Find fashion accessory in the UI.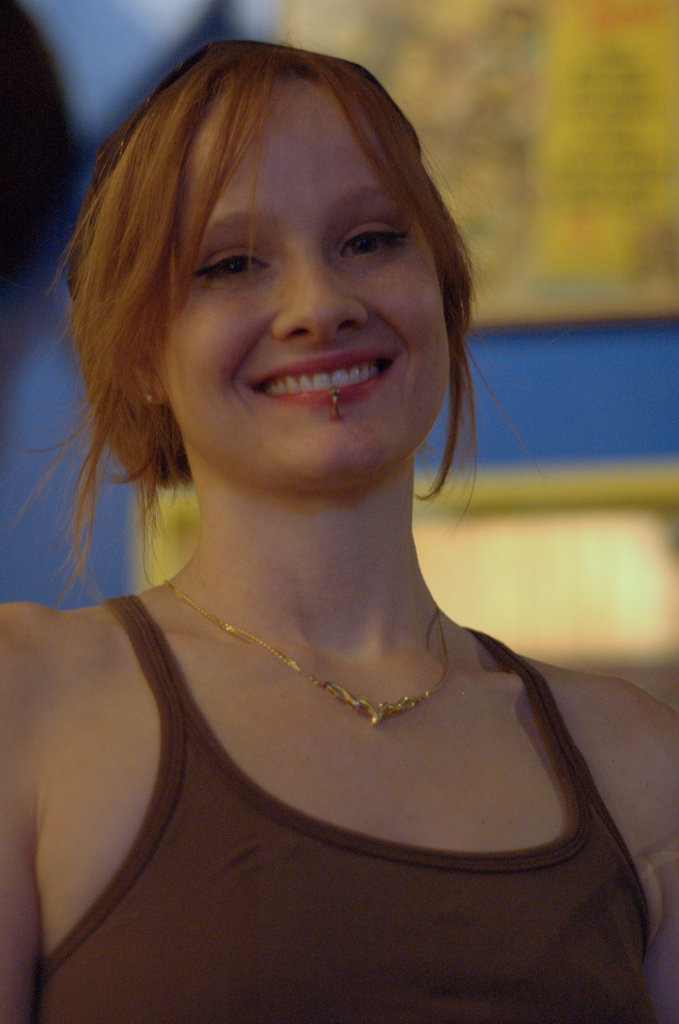
UI element at box=[162, 588, 449, 722].
